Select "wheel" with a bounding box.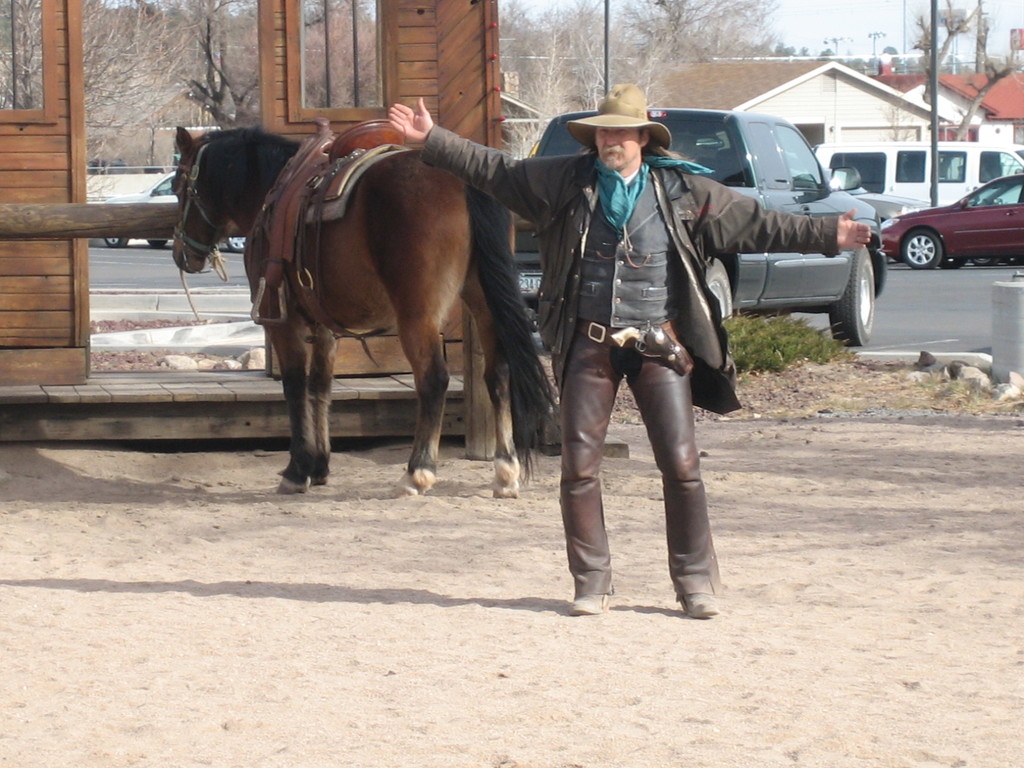
904,230,935,270.
